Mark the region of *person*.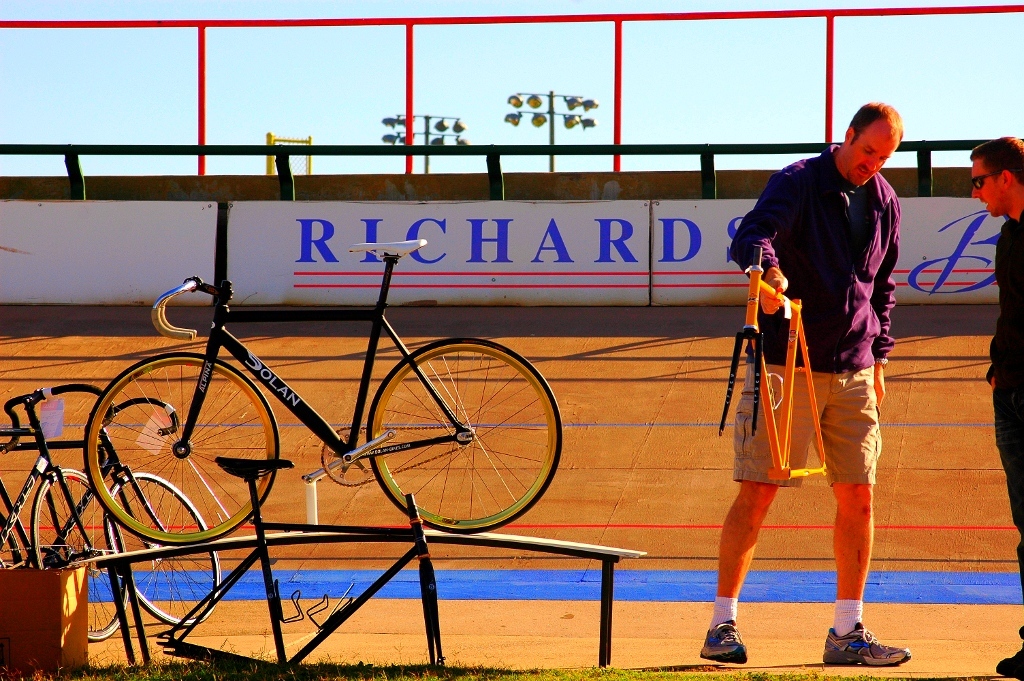
Region: 971,134,1023,674.
